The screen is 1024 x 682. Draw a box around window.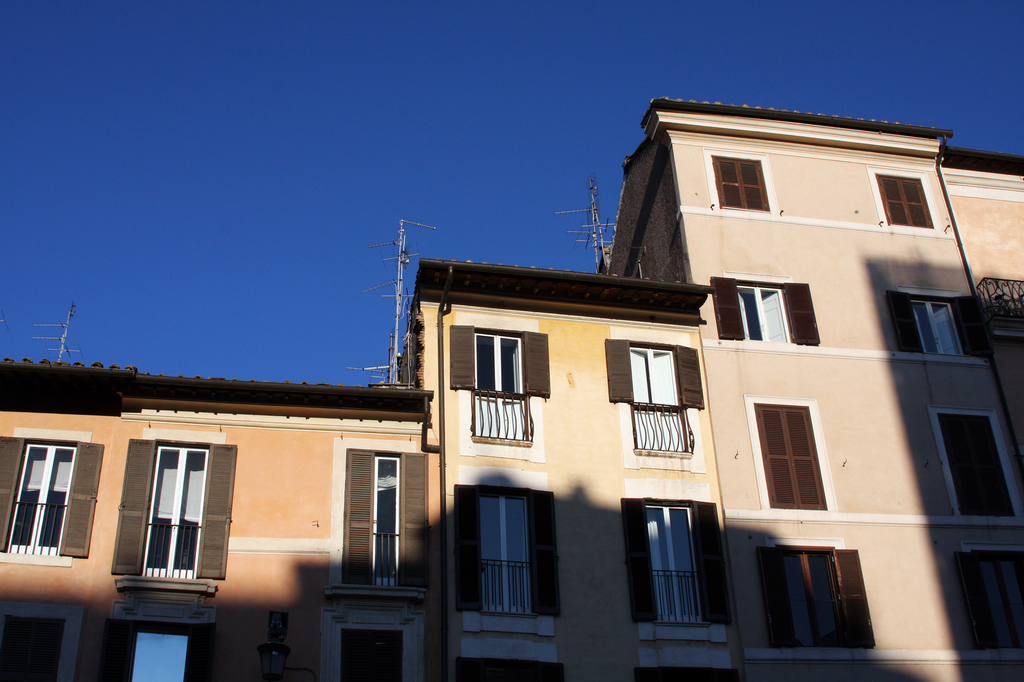
[x1=633, y1=651, x2=742, y2=681].
